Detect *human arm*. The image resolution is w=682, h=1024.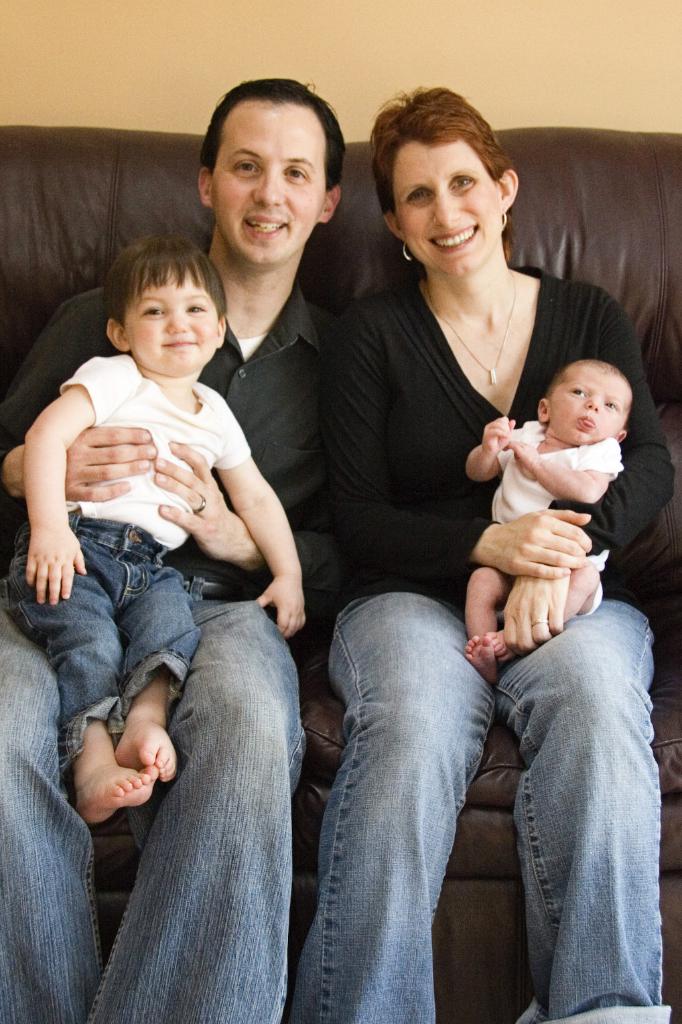
<region>211, 387, 309, 638</region>.
